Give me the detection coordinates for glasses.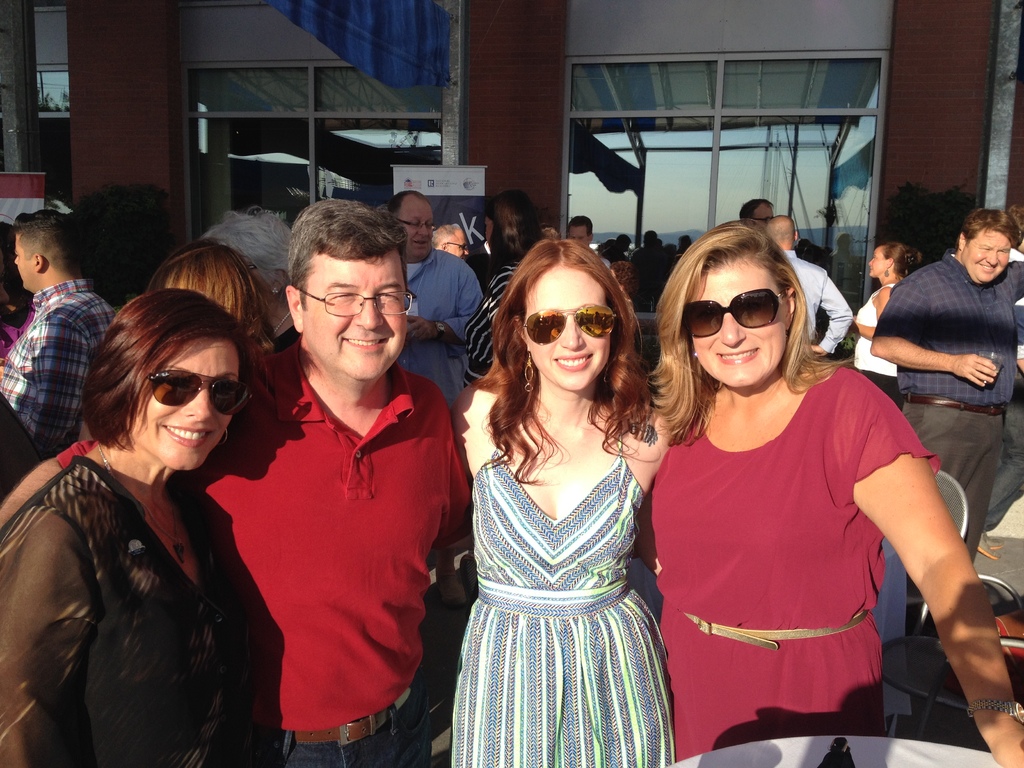
box(749, 214, 769, 221).
